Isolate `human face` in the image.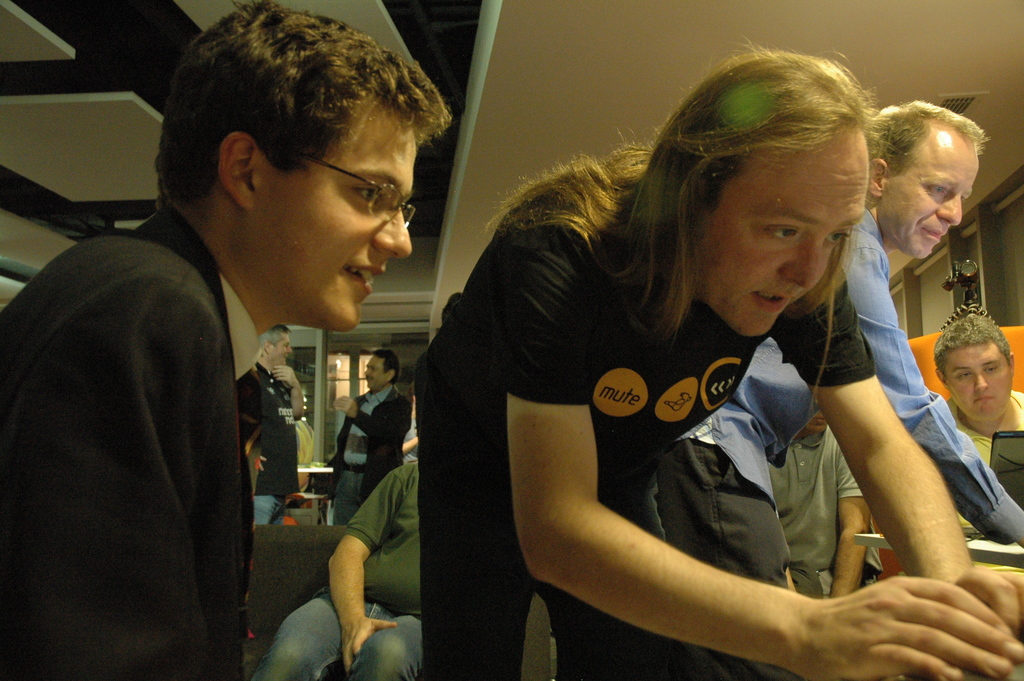
Isolated region: pyautogui.locateOnScreen(363, 356, 387, 389).
